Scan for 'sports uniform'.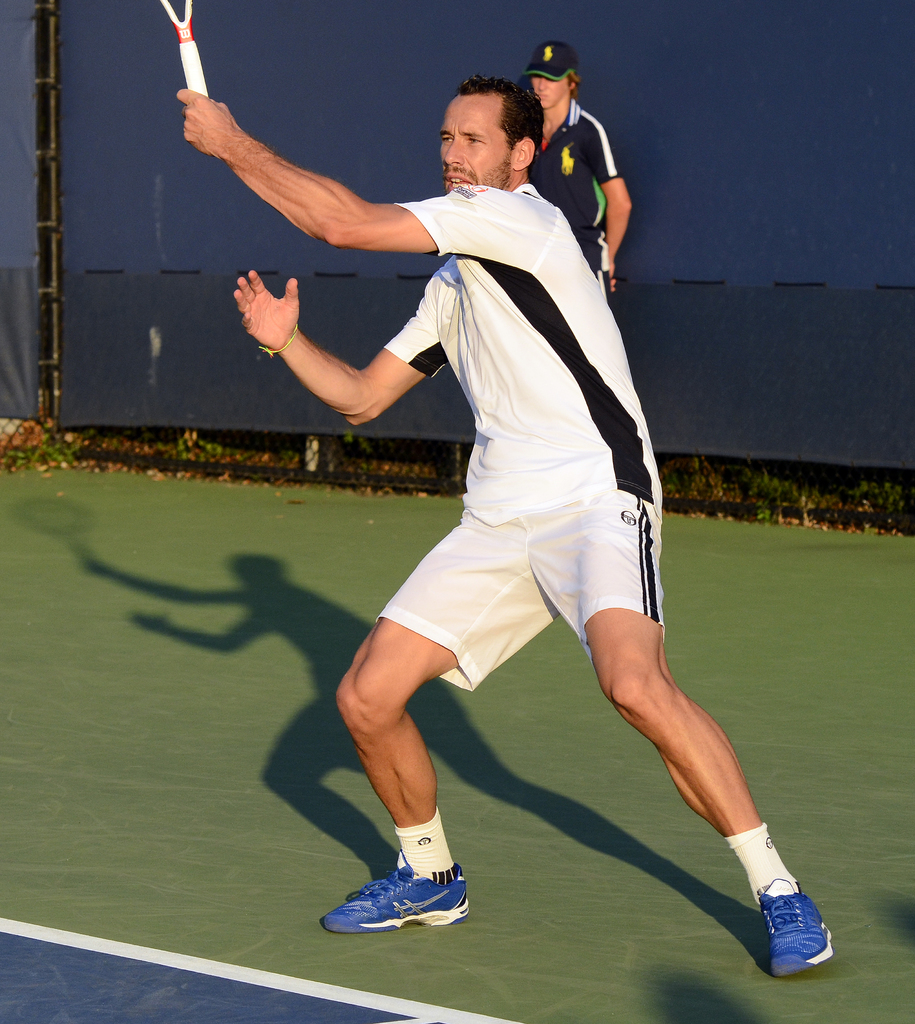
Scan result: box=[510, 86, 626, 292].
